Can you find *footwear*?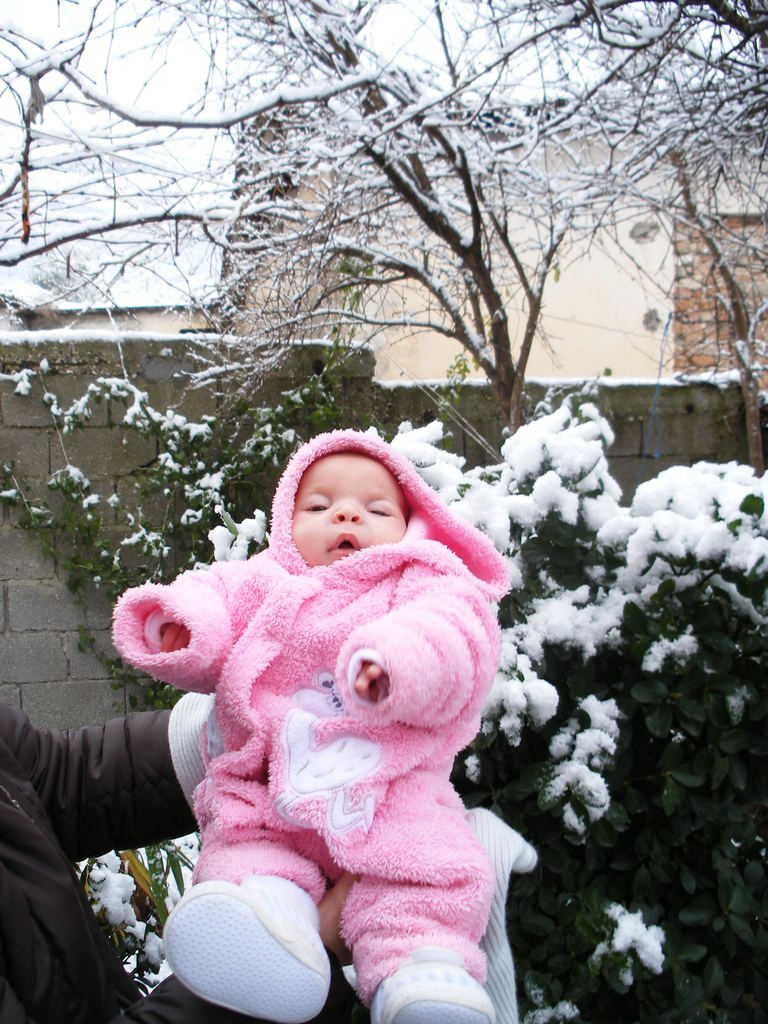
Yes, bounding box: Rect(157, 870, 334, 1023).
